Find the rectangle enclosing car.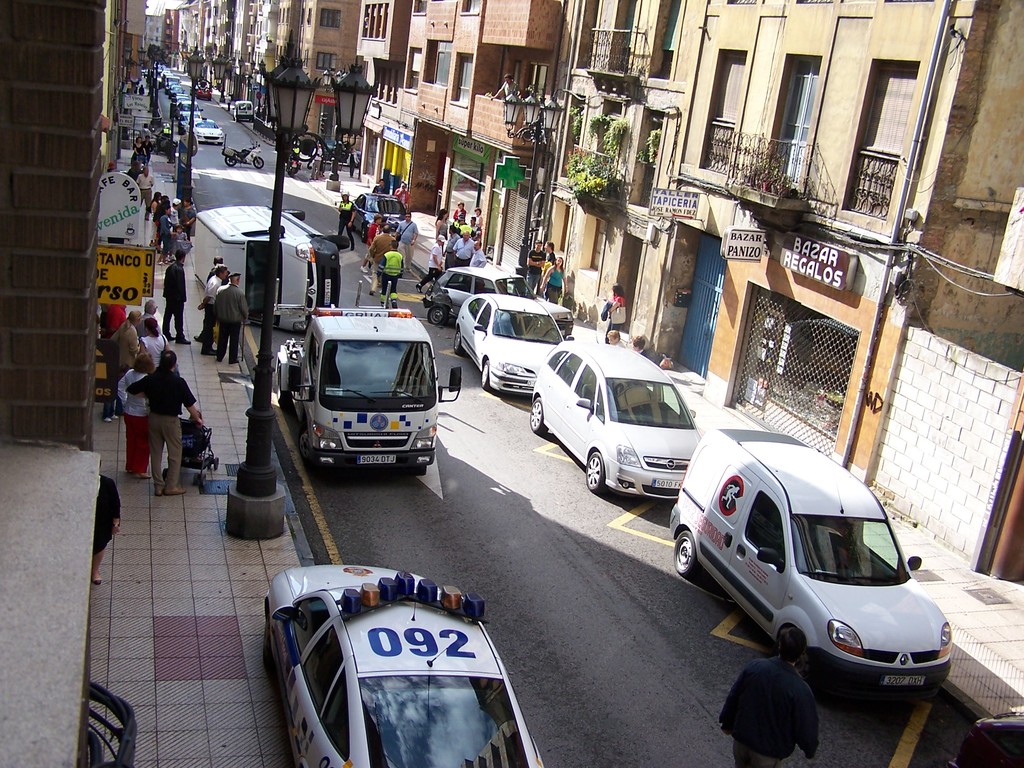
detection(350, 190, 408, 241).
